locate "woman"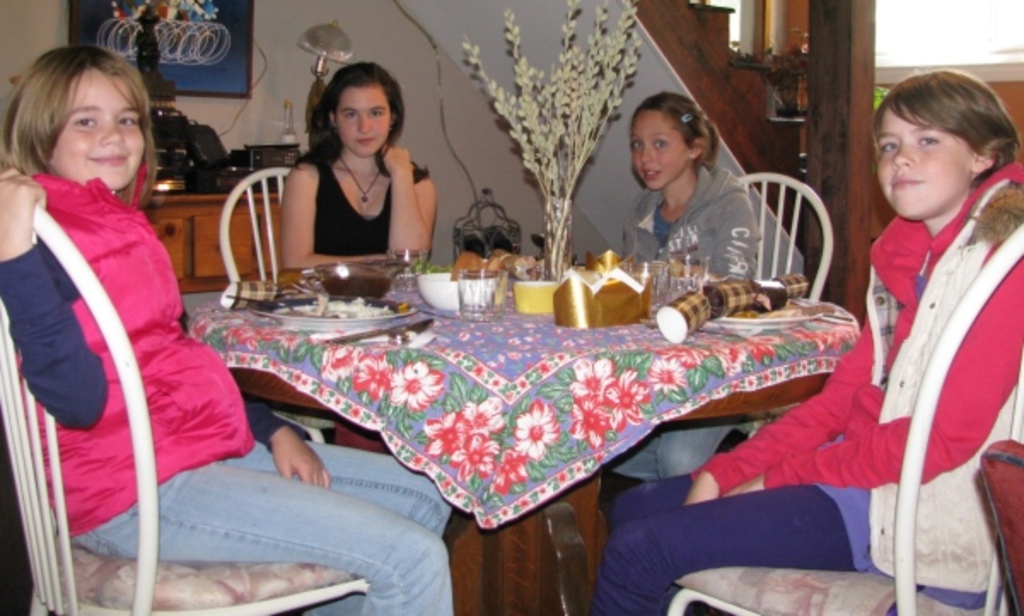
<region>288, 61, 445, 302</region>
